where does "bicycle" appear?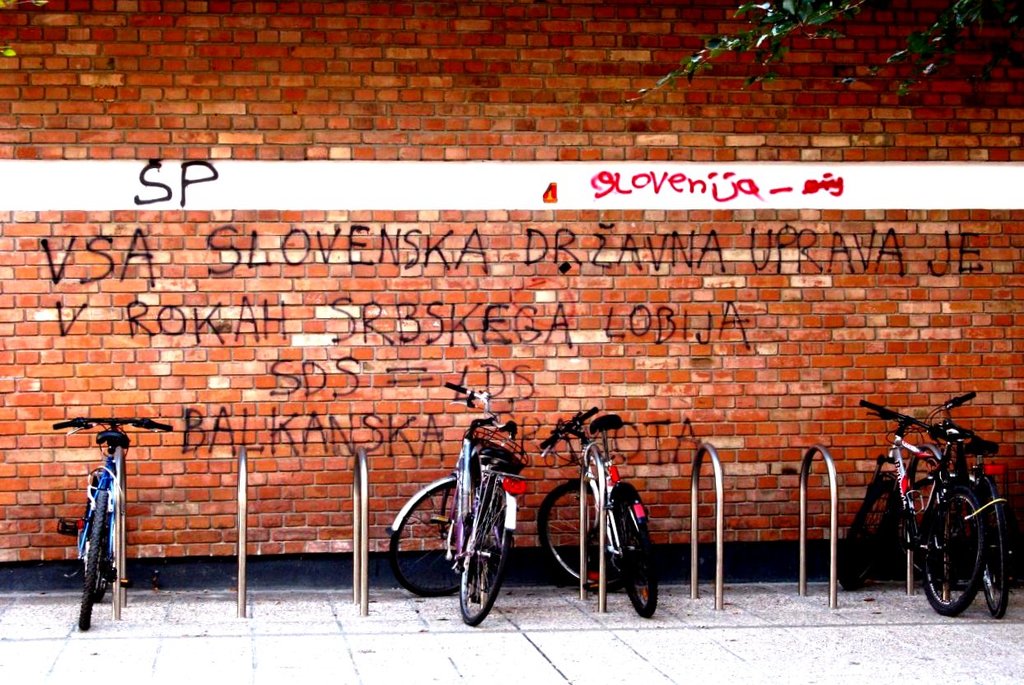
Appears at Rect(825, 389, 997, 617).
